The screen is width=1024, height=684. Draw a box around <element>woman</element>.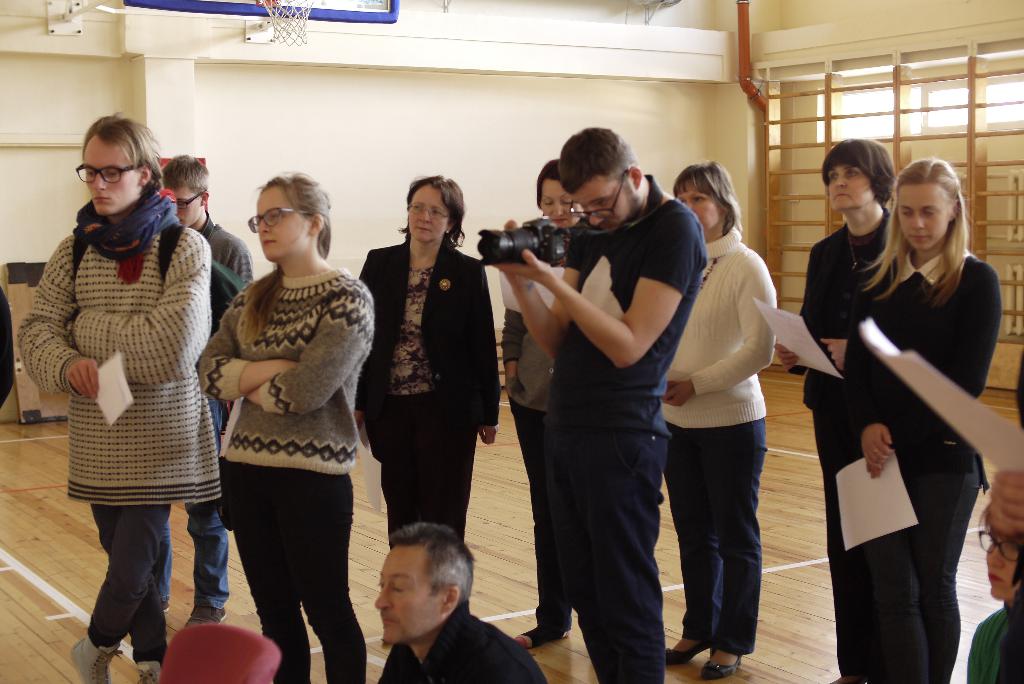
BBox(351, 180, 501, 533).
